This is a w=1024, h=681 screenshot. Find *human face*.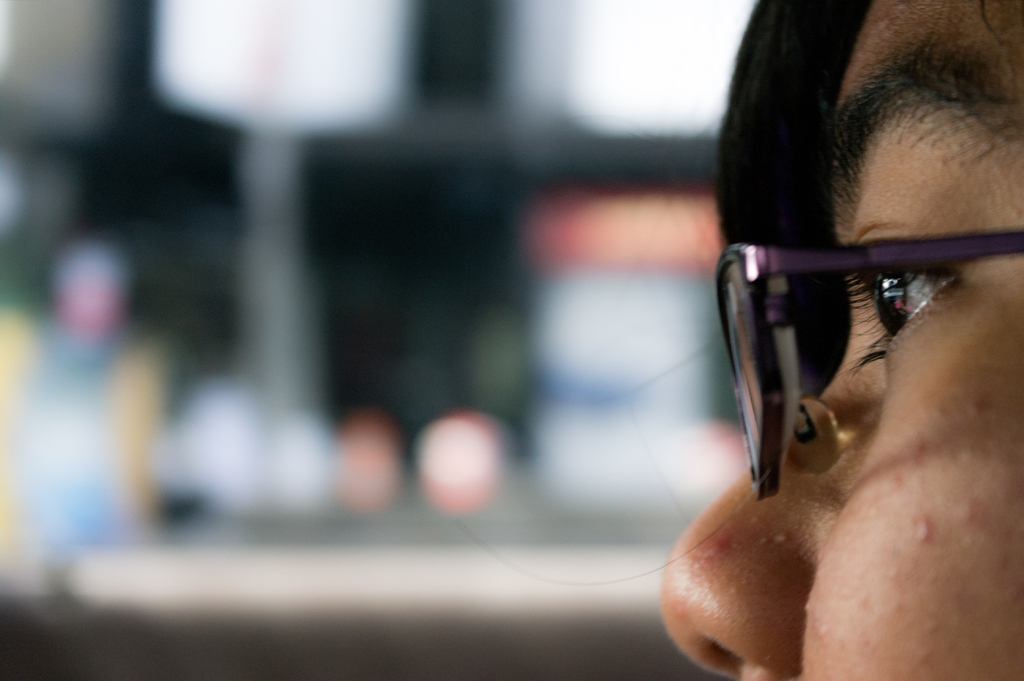
Bounding box: 657/0/1023/680.
